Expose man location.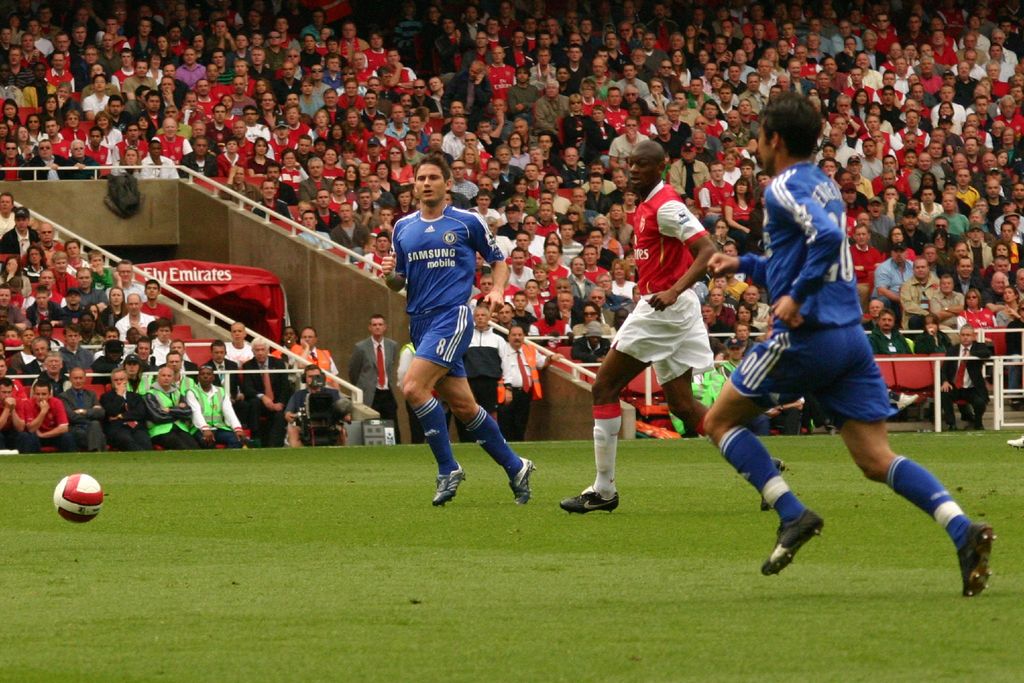
Exposed at rect(124, 60, 159, 95).
